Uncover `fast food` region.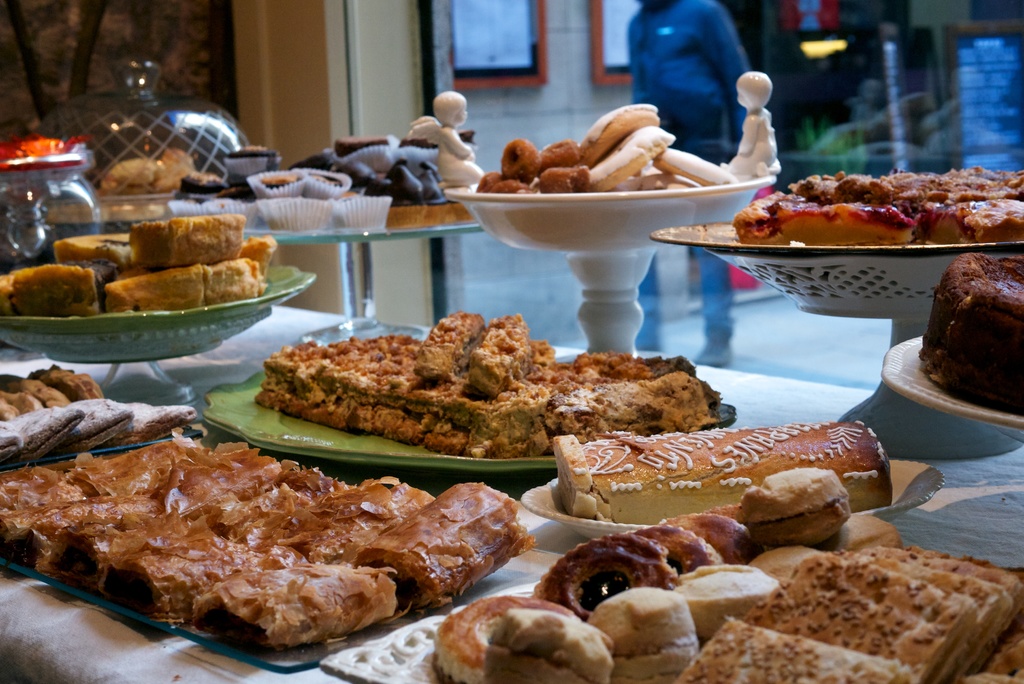
Uncovered: {"left": 737, "top": 170, "right": 1023, "bottom": 251}.
